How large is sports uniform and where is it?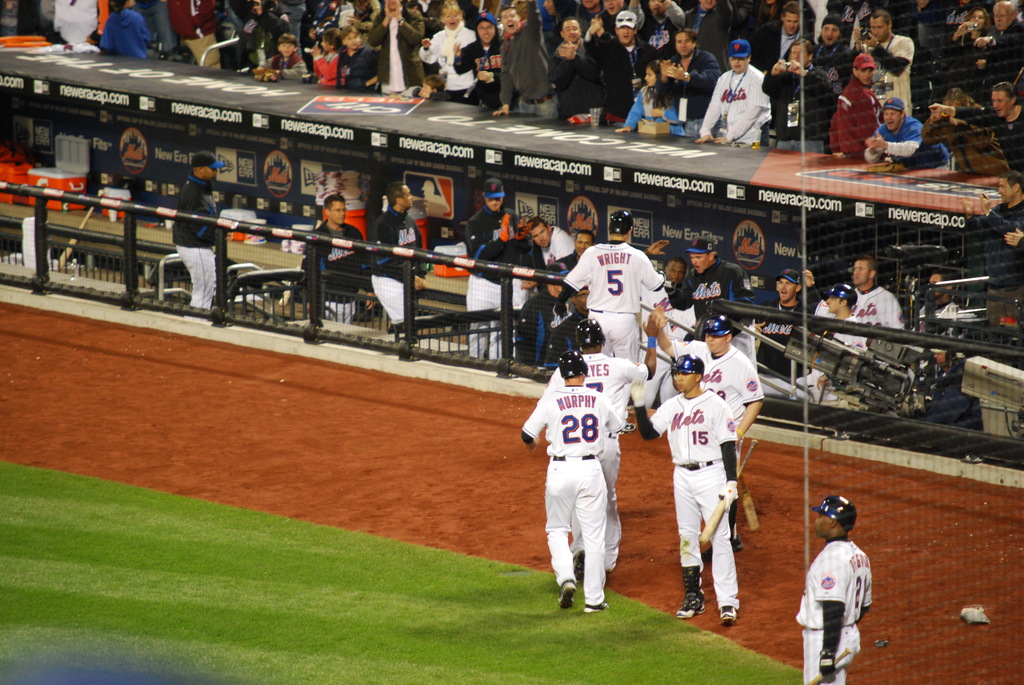
Bounding box: <bbox>566, 207, 666, 405</bbox>.
